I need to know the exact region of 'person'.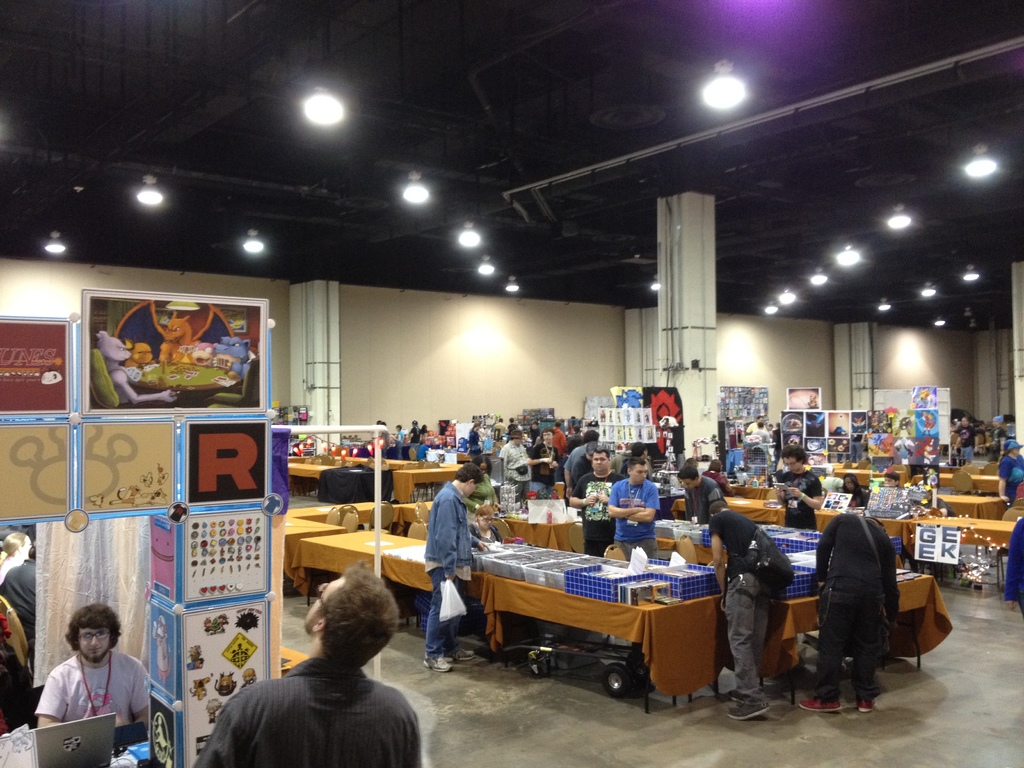
Region: <box>570,446,619,549</box>.
